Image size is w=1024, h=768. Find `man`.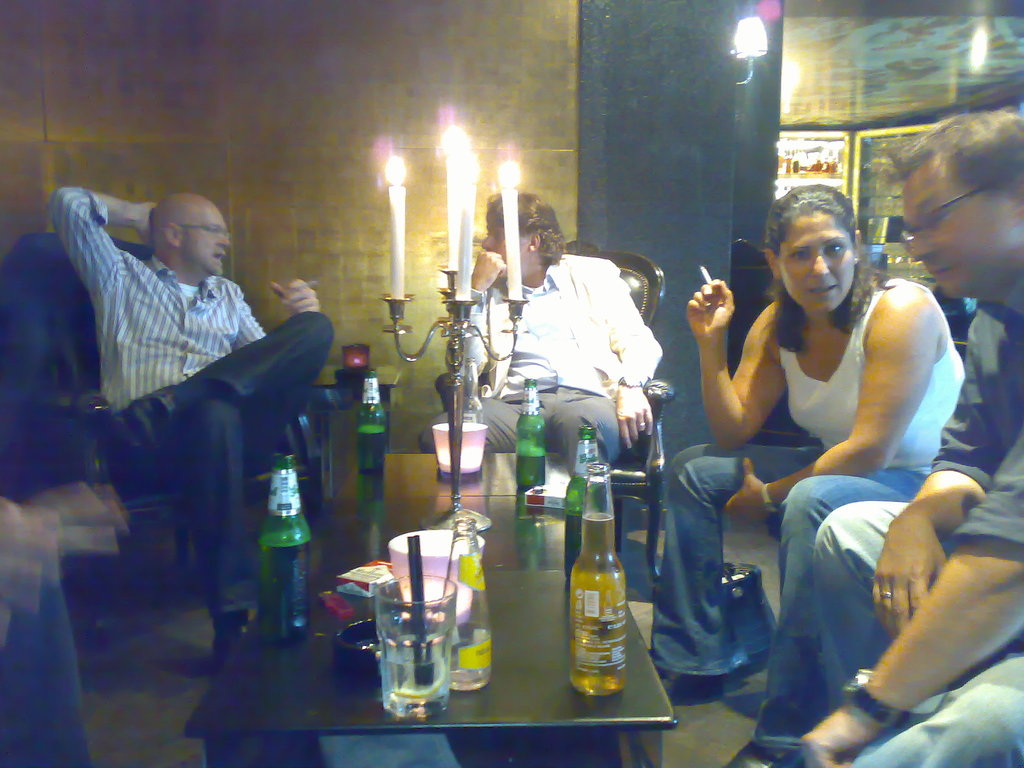
x1=38 y1=163 x2=335 y2=655.
